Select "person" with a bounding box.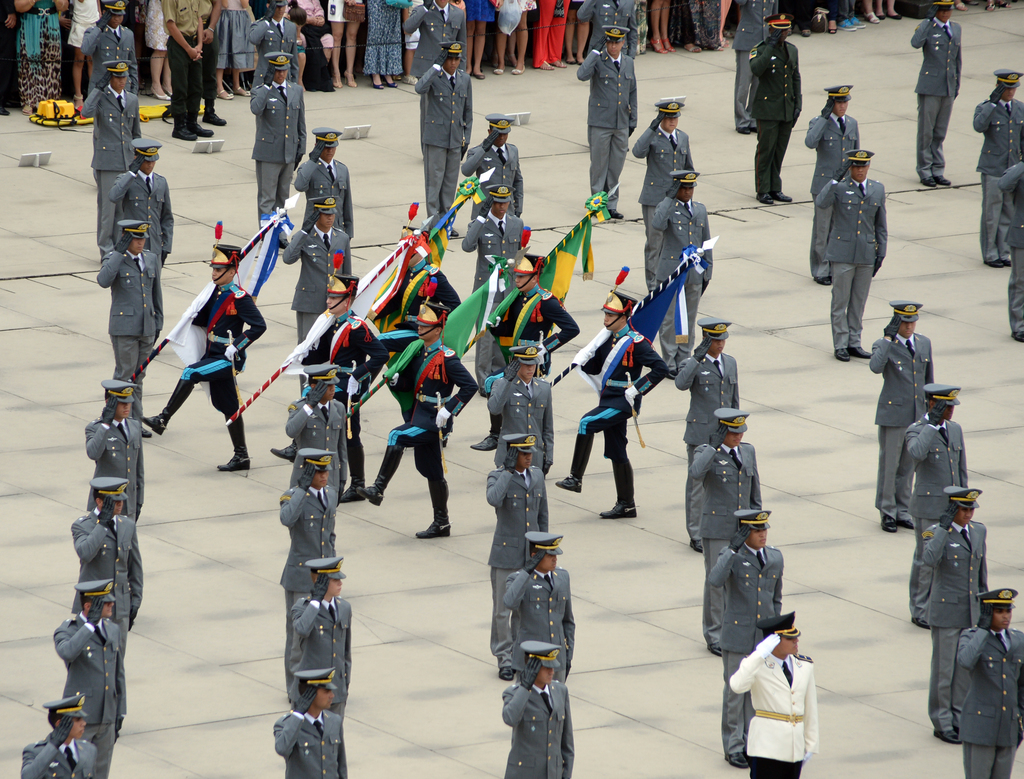
[747,9,808,207].
